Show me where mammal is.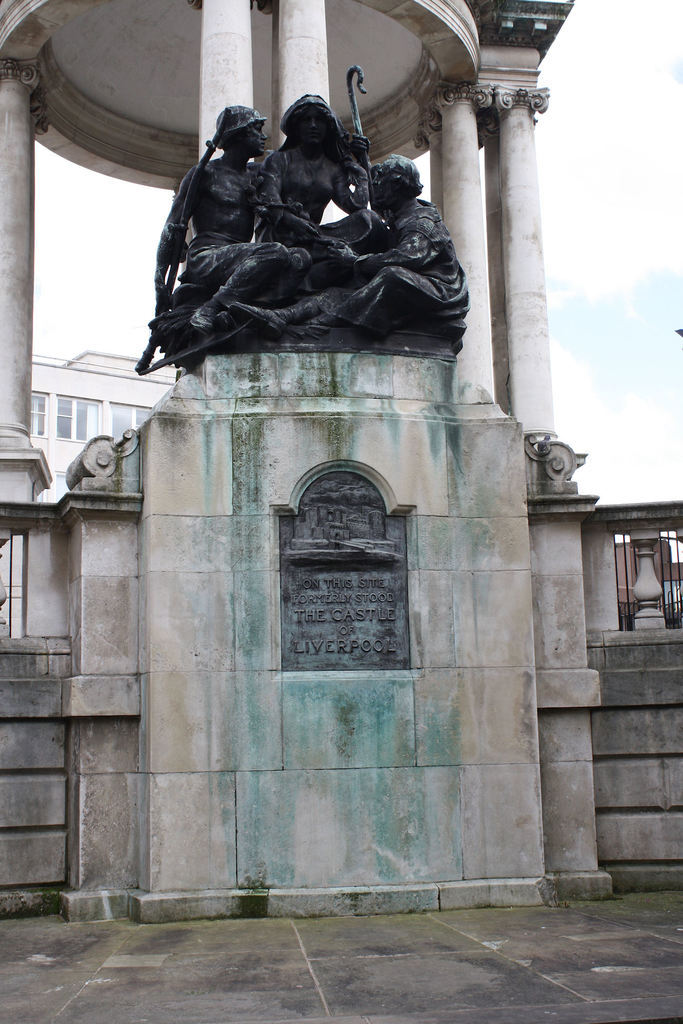
mammal is at box=[331, 158, 461, 340].
